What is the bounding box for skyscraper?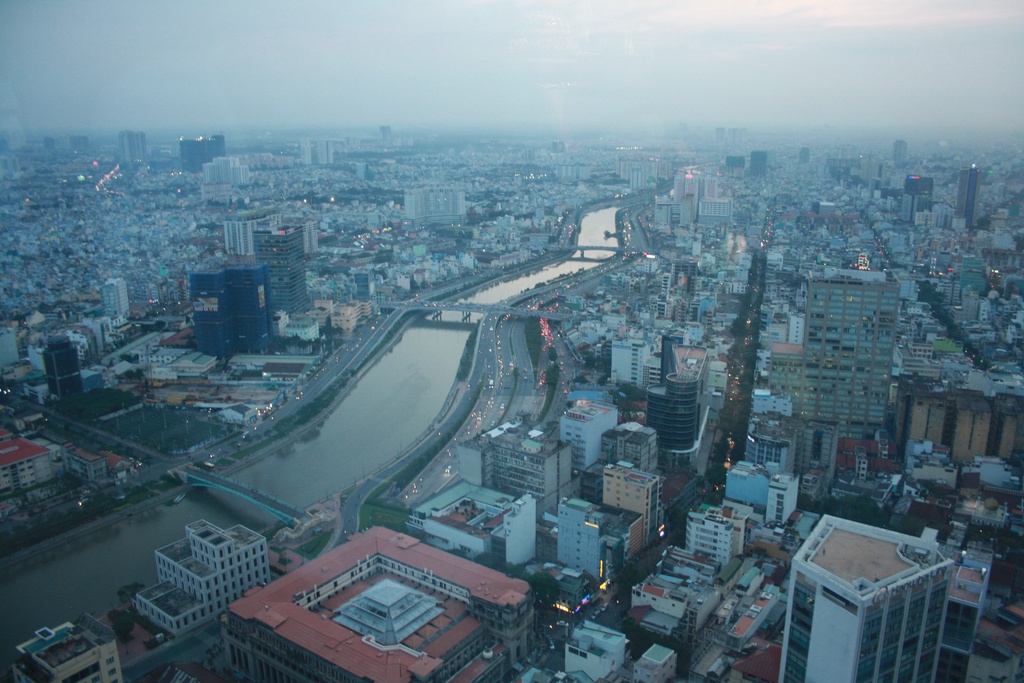
<bbox>407, 470, 549, 574</bbox>.
